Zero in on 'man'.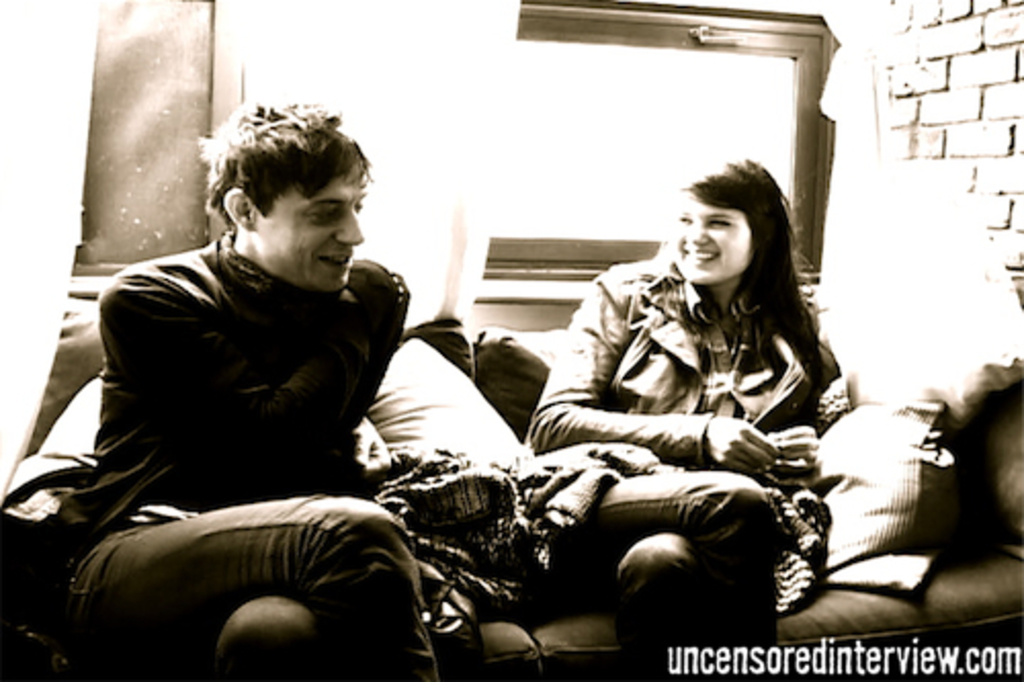
Zeroed in: [63, 106, 506, 672].
